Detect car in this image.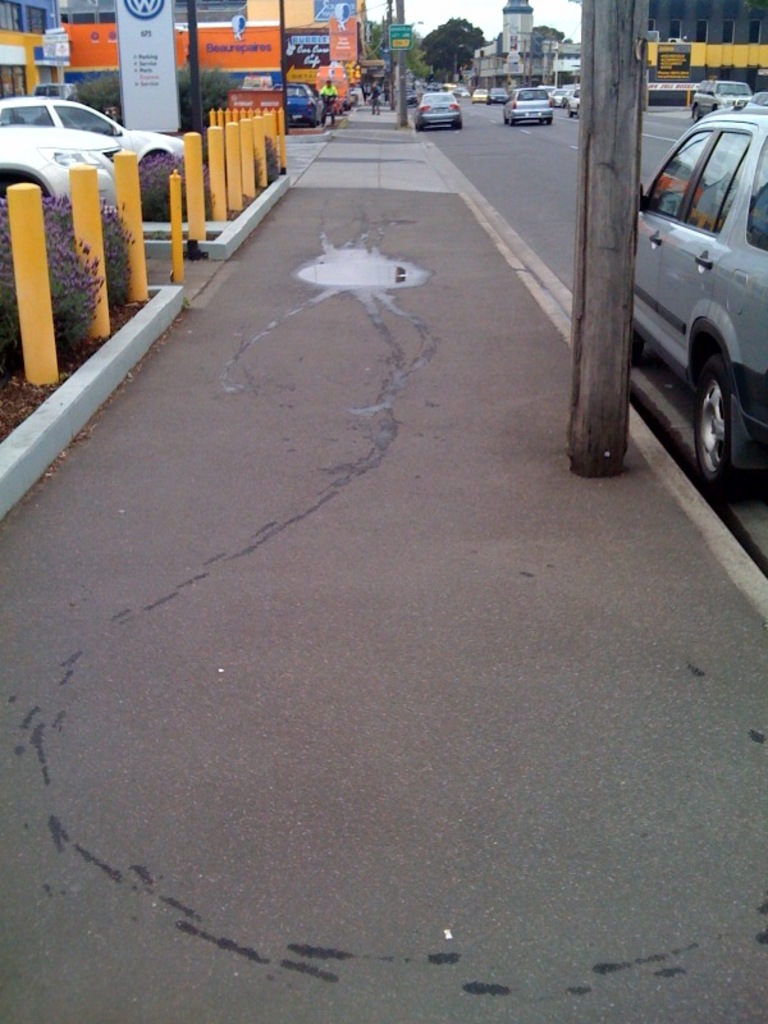
Detection: left=602, top=106, right=767, bottom=472.
